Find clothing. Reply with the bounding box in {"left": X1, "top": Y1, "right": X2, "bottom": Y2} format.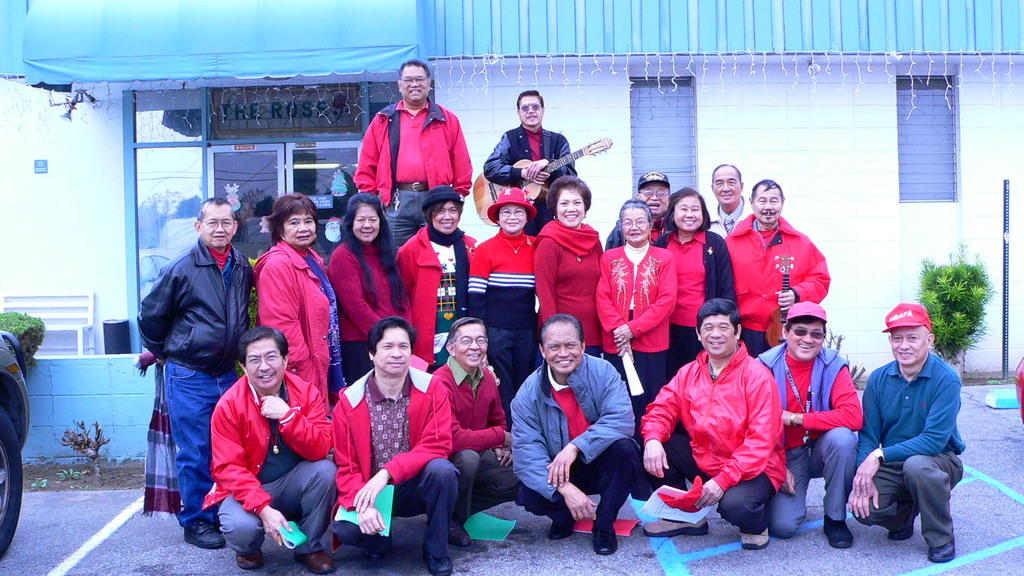
{"left": 200, "top": 372, "right": 337, "bottom": 562}.
